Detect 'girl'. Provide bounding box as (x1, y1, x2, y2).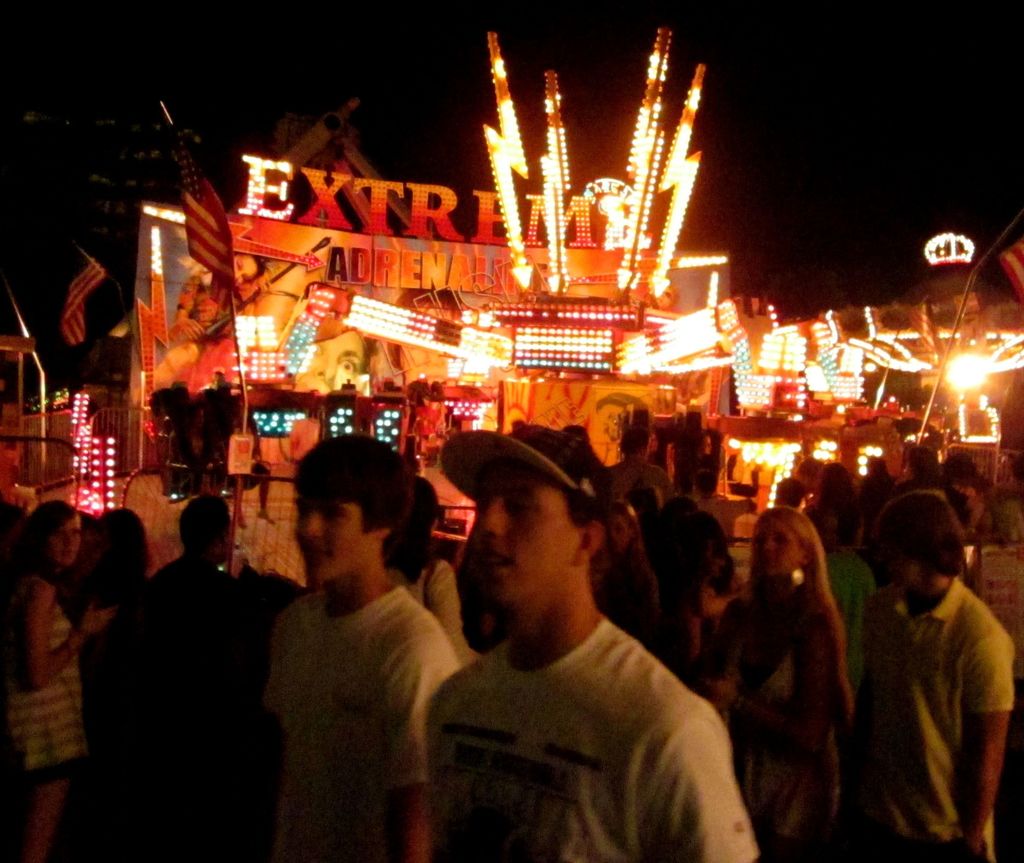
(688, 508, 849, 848).
